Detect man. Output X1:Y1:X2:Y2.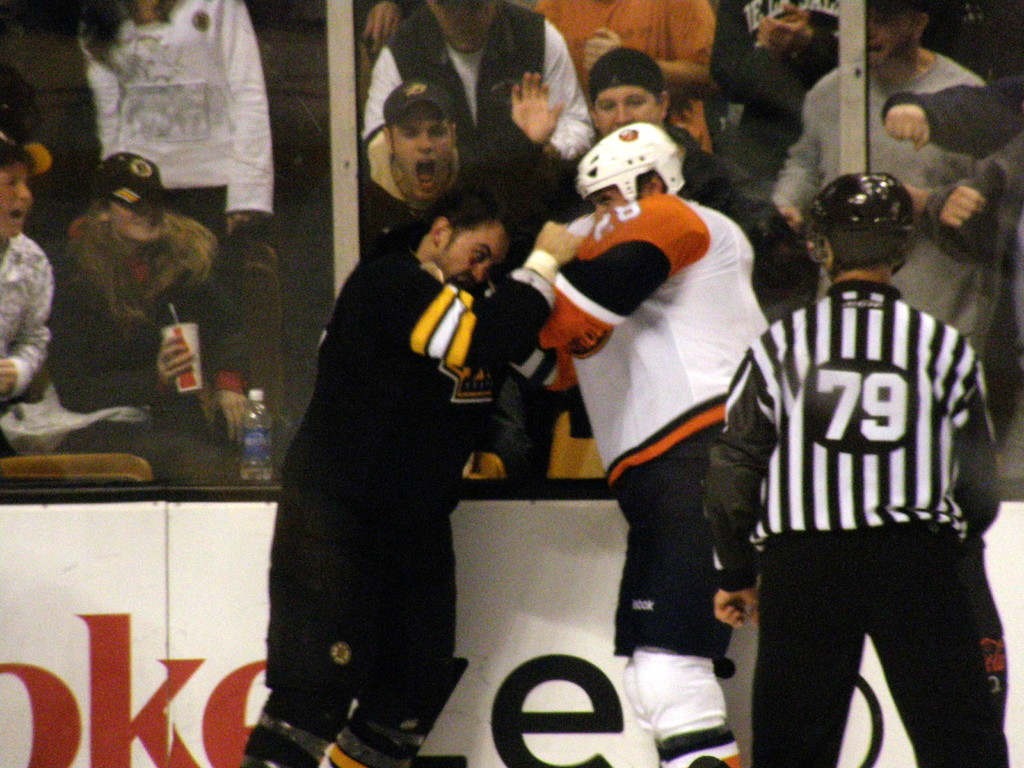
701:172:1011:767.
